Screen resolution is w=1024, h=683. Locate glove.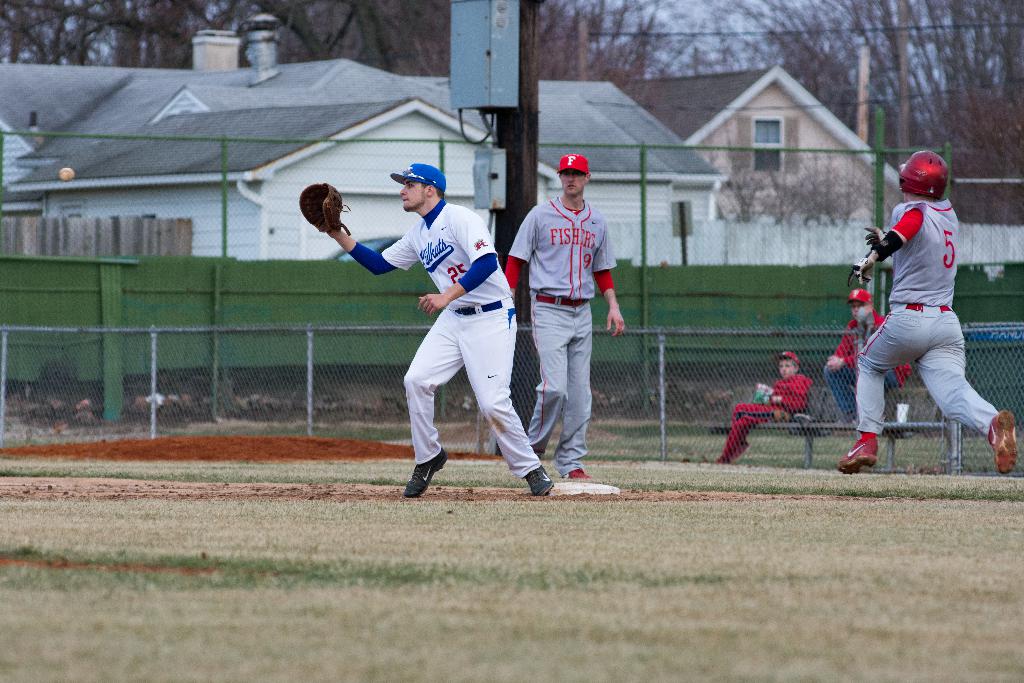
locate(862, 226, 883, 248).
